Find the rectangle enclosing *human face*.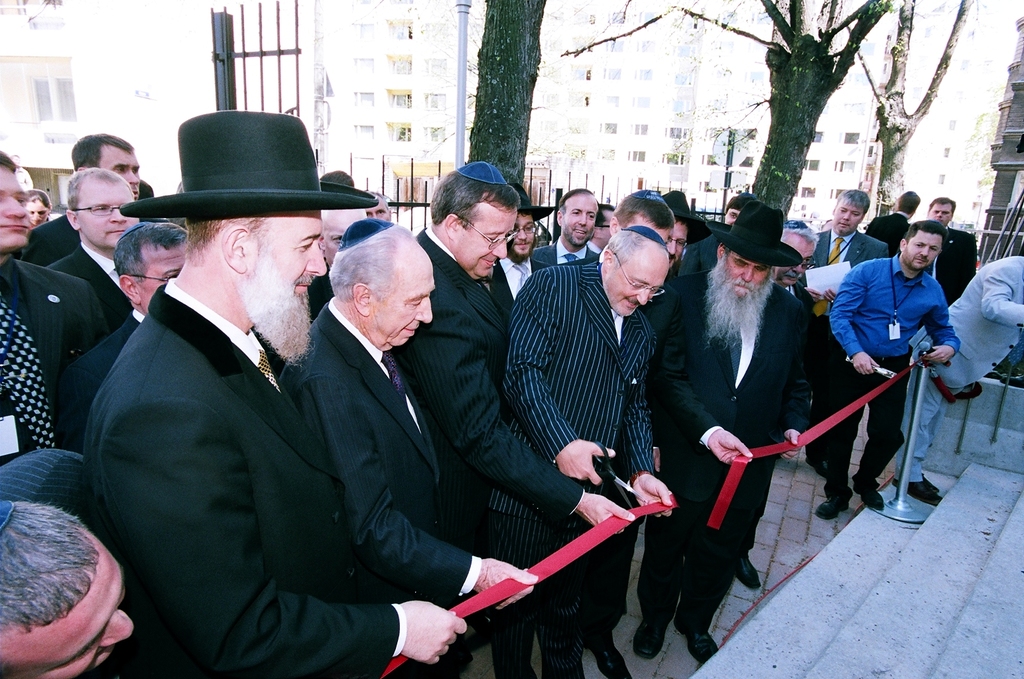
(left=905, top=233, right=941, bottom=276).
